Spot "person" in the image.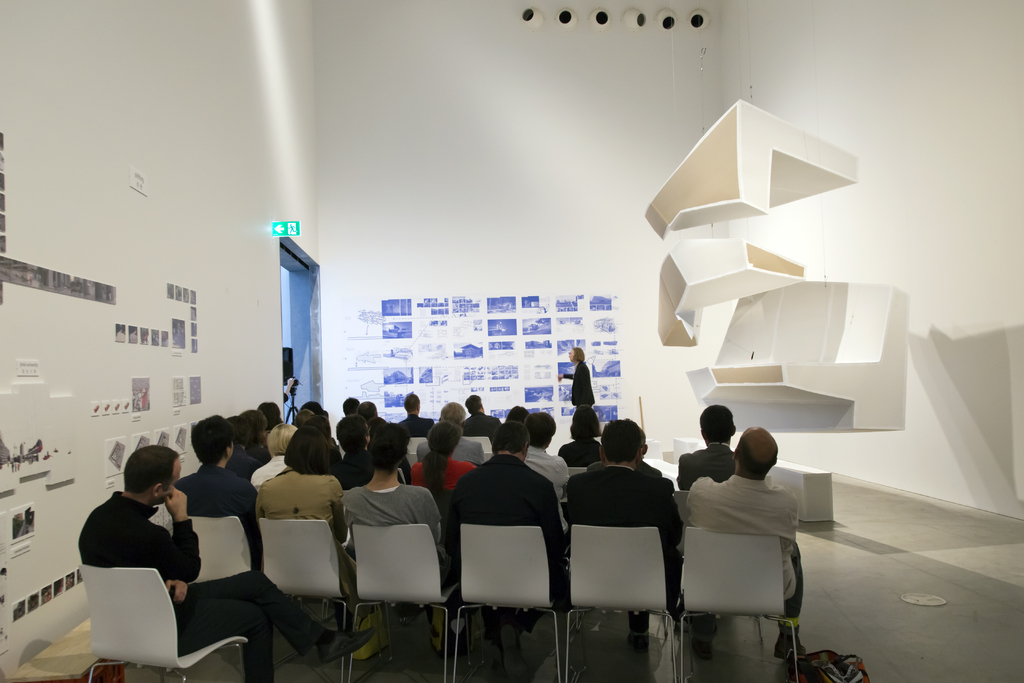
"person" found at 447, 422, 561, 677.
